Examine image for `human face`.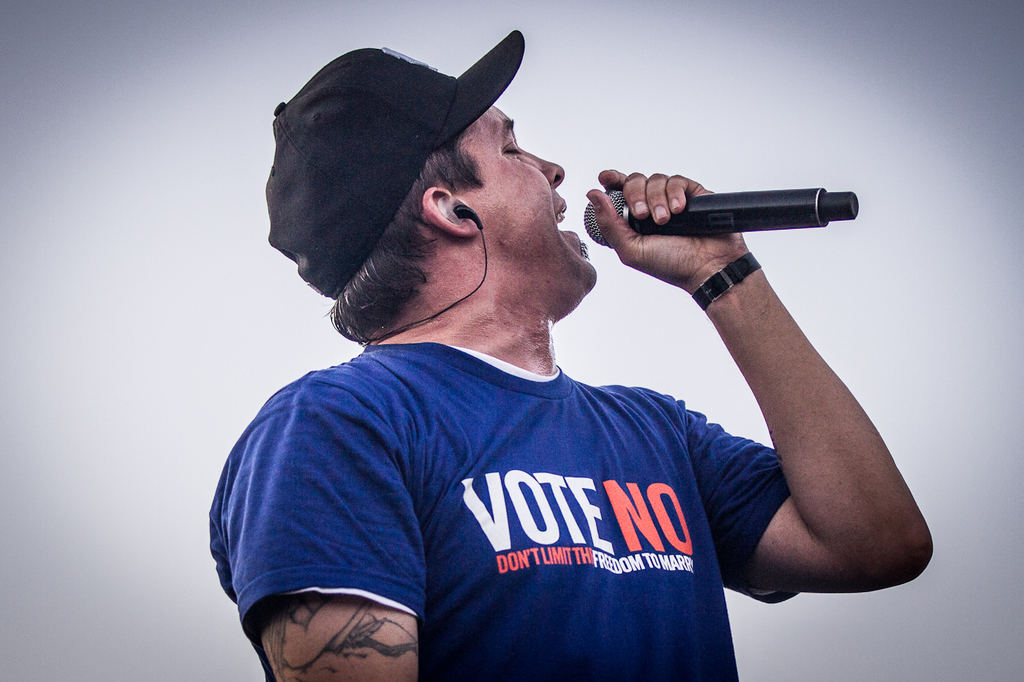
Examination result: (464, 109, 595, 310).
